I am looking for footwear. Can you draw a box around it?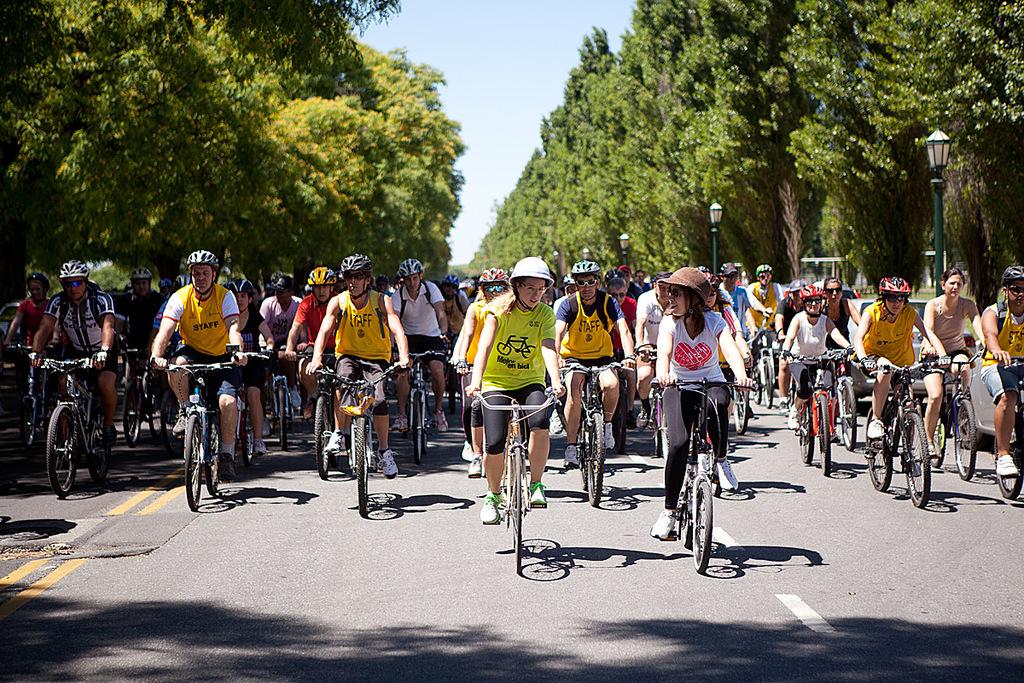
Sure, the bounding box is pyautogui.locateOnScreen(562, 441, 579, 467).
